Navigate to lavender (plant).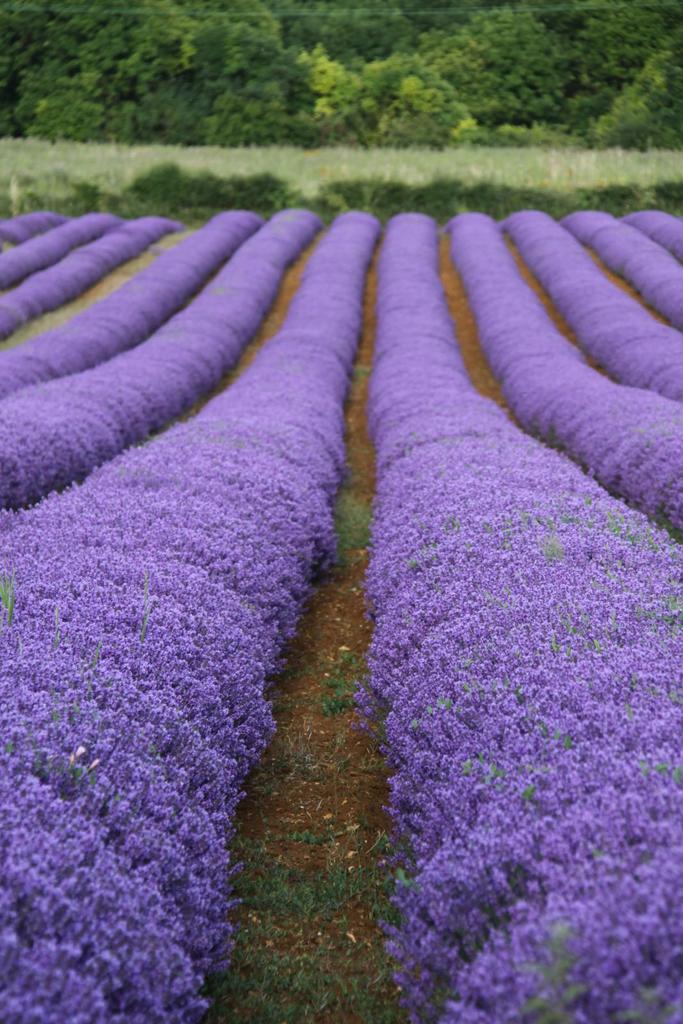
Navigation target: {"x1": 496, "y1": 197, "x2": 682, "y2": 399}.
